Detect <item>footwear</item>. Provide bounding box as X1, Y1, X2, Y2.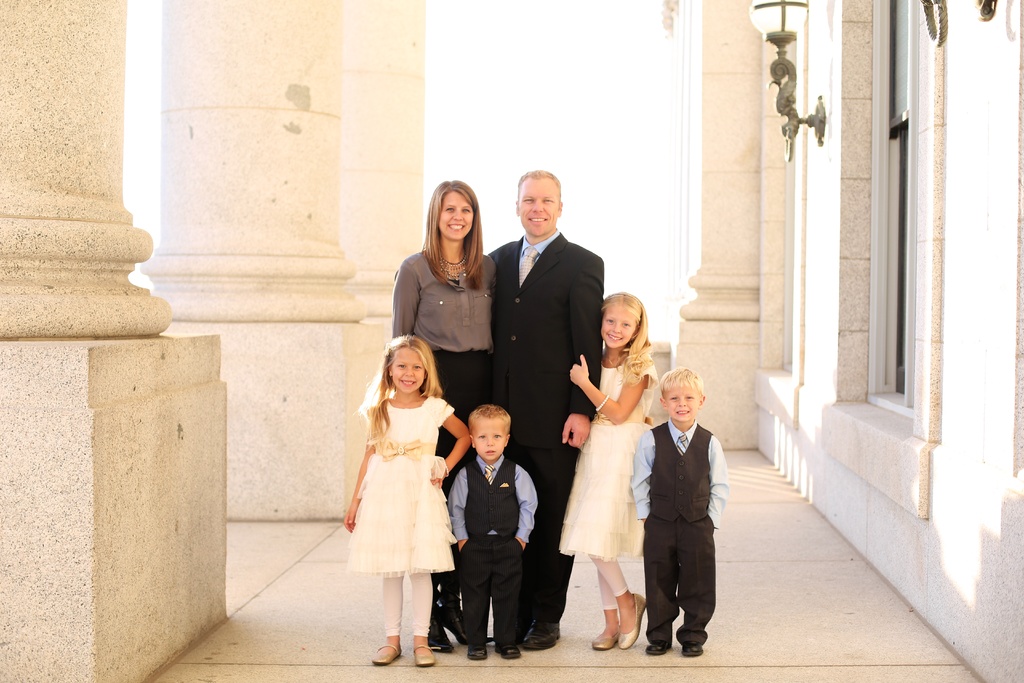
465, 646, 489, 659.
